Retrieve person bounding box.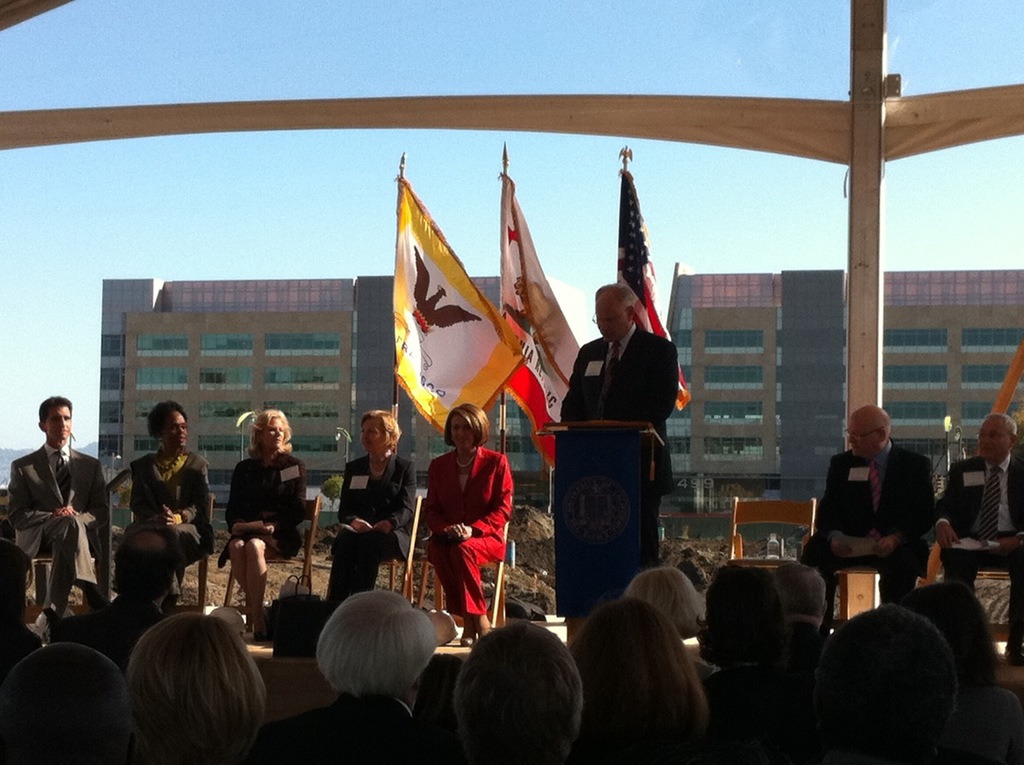
Bounding box: region(220, 408, 307, 643).
